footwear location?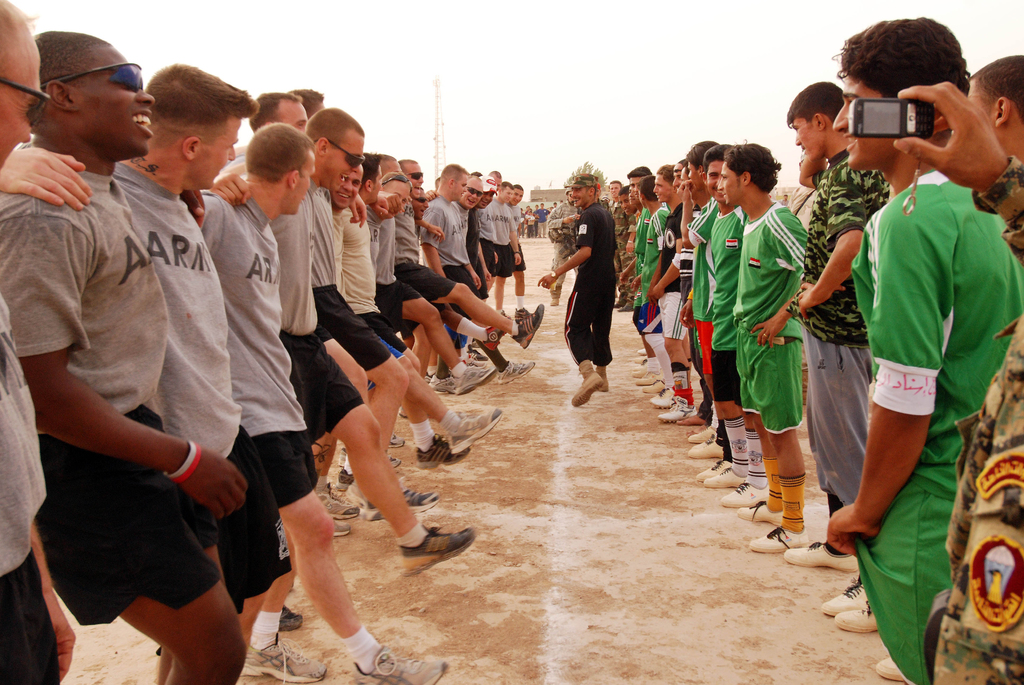
detection(638, 373, 659, 384)
